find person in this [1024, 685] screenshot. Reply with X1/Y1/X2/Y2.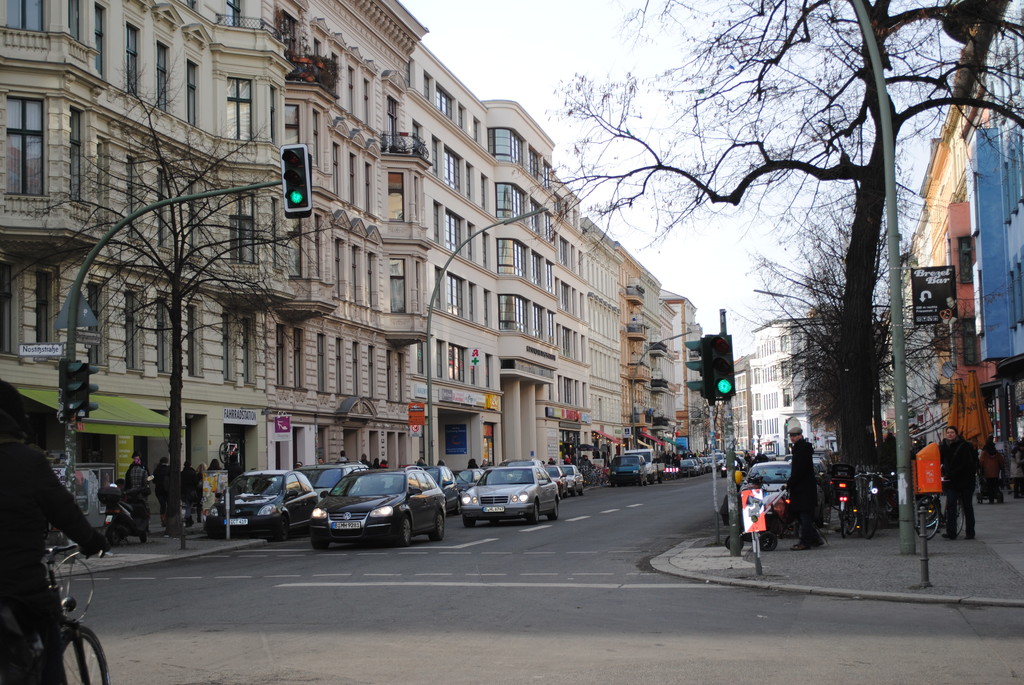
1010/443/1023/499.
